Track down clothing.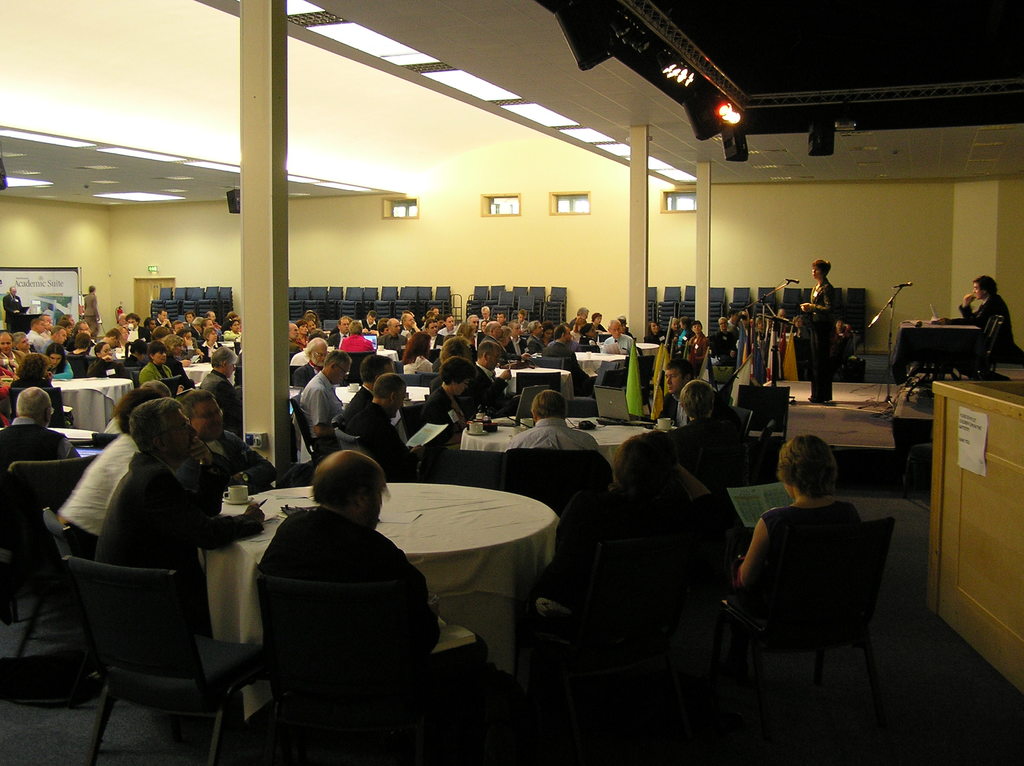
Tracked to left=539, top=484, right=713, bottom=612.
